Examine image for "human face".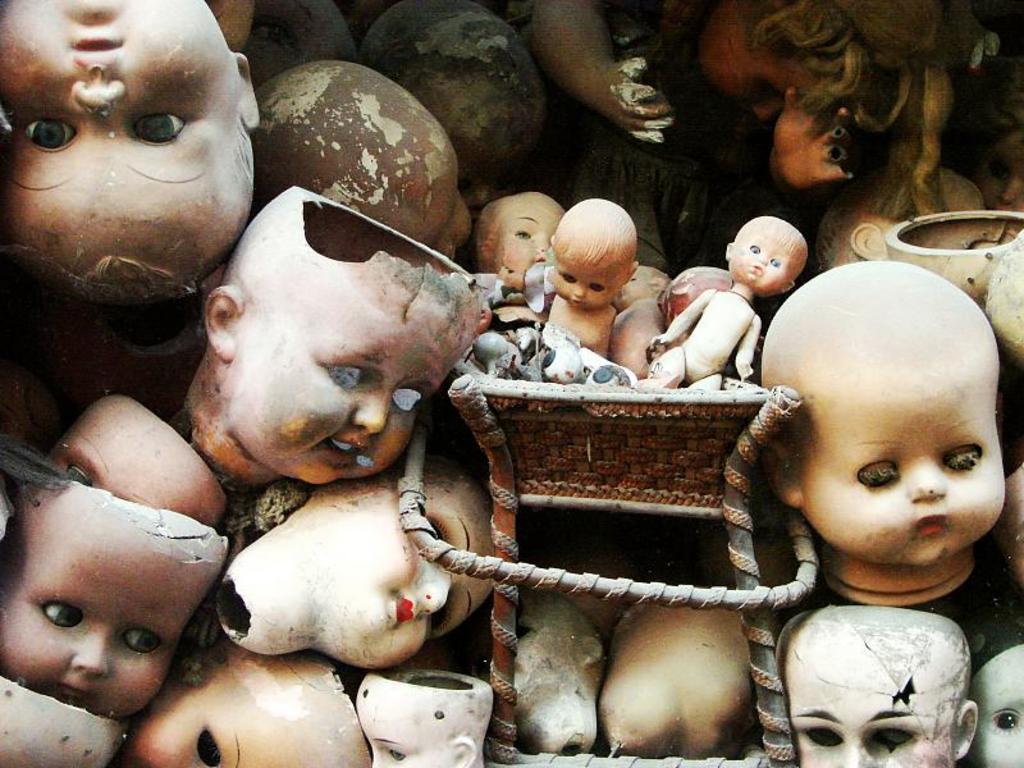
Examination result: 787/611/956/767.
